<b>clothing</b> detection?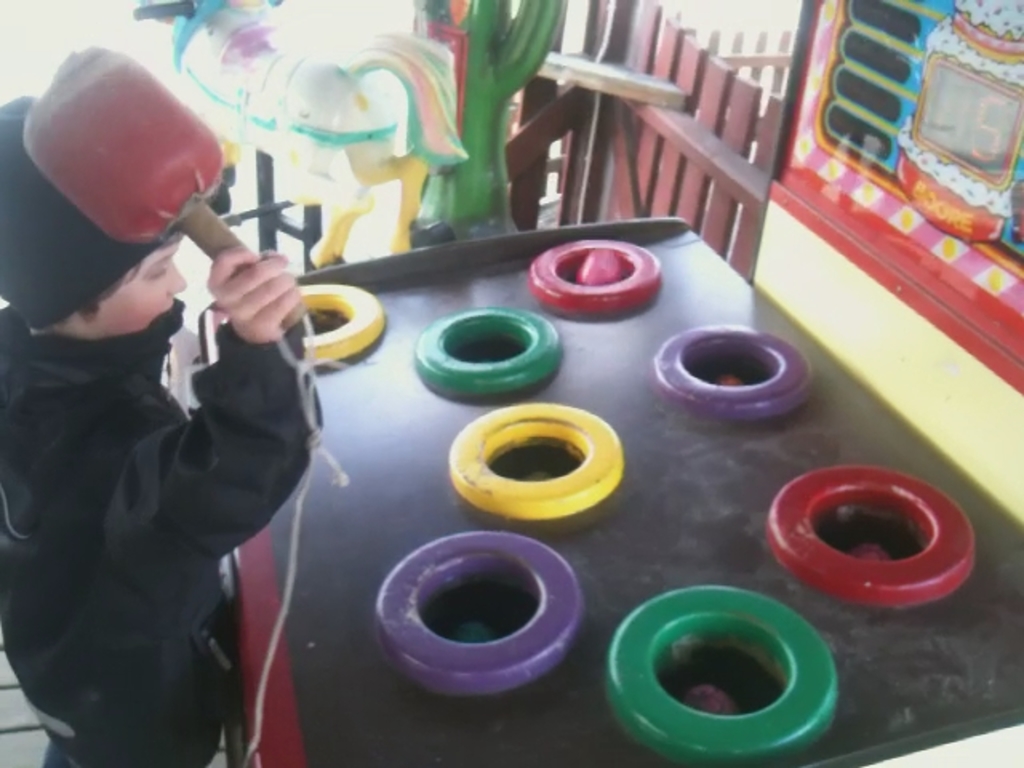
(left=13, top=166, right=331, bottom=767)
